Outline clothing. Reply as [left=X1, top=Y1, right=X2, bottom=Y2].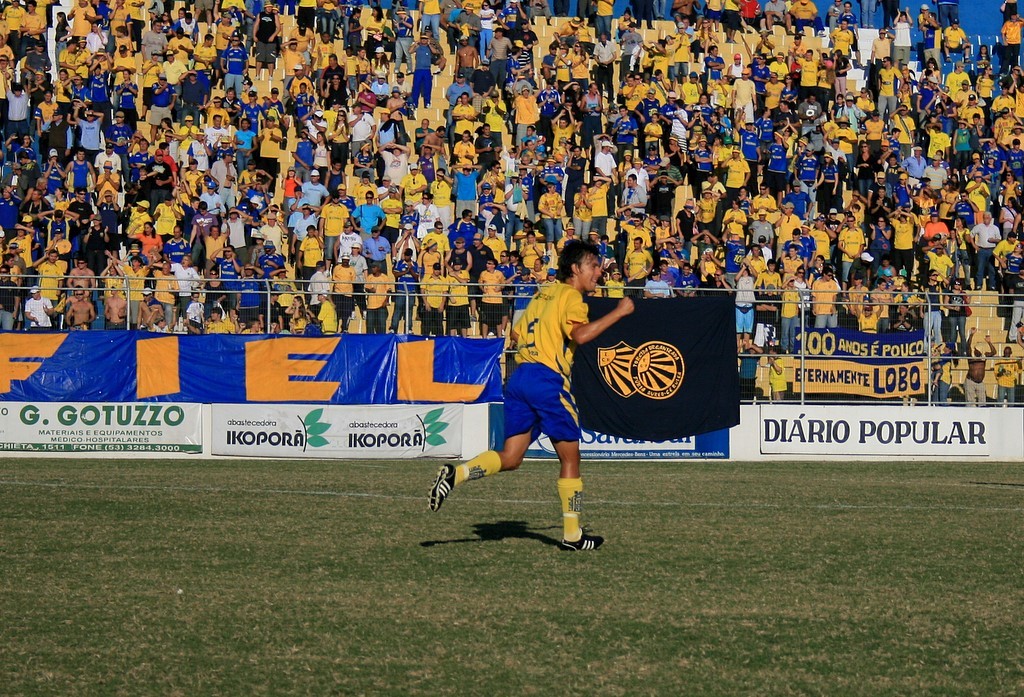
[left=0, top=277, right=27, bottom=337].
